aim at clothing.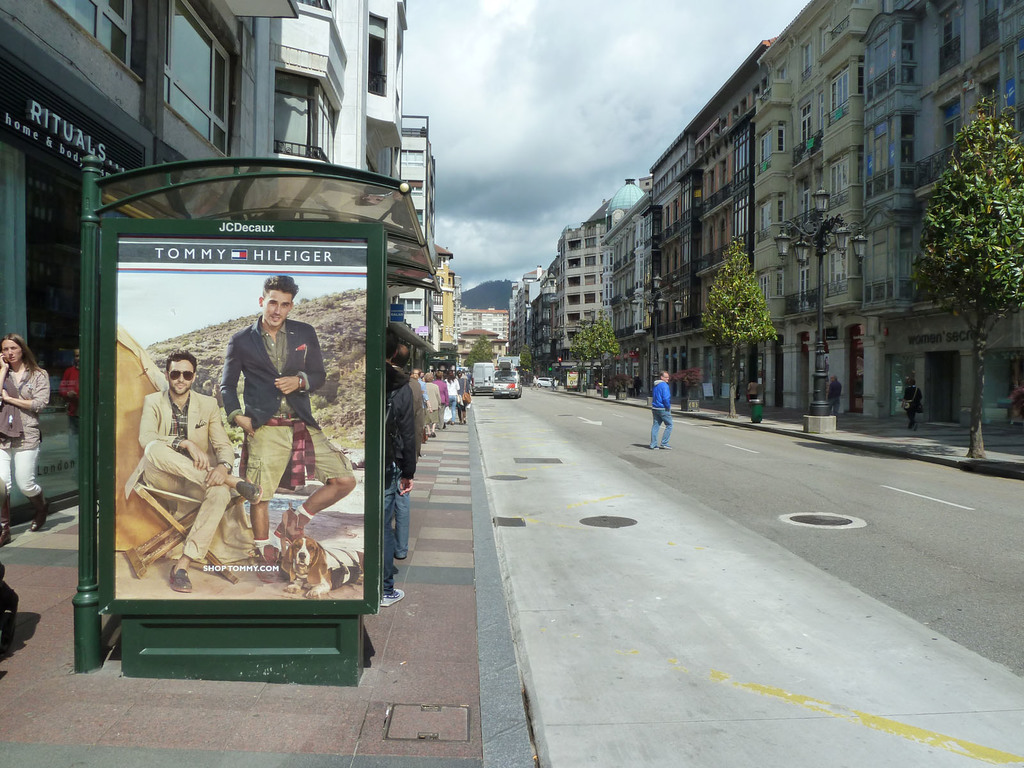
Aimed at 403 371 424 466.
